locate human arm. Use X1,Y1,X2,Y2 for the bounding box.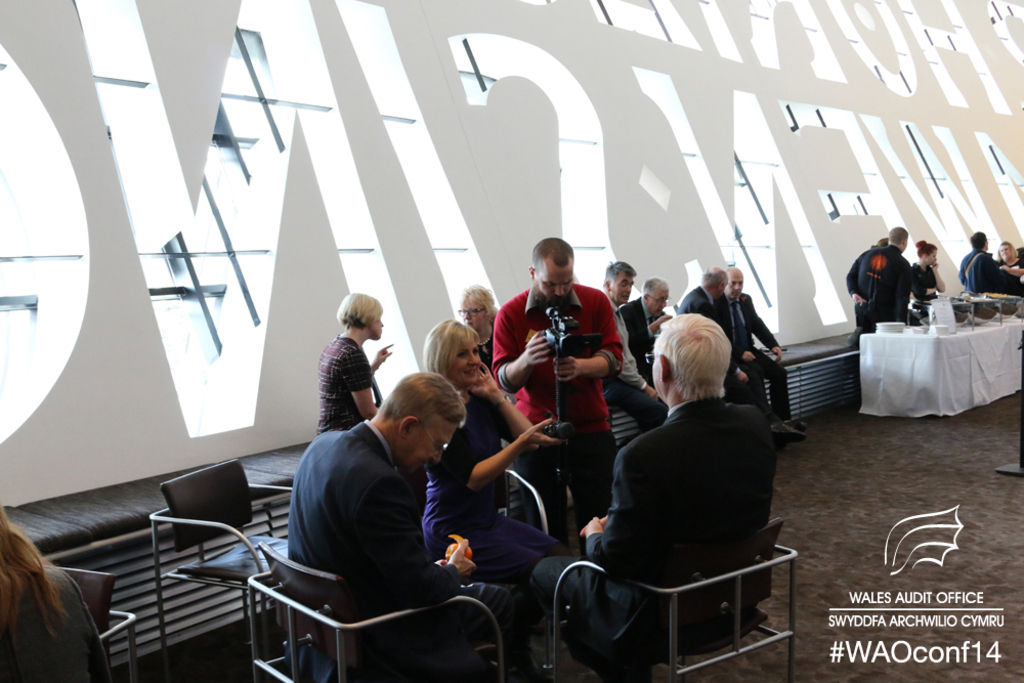
844,255,870,304.
